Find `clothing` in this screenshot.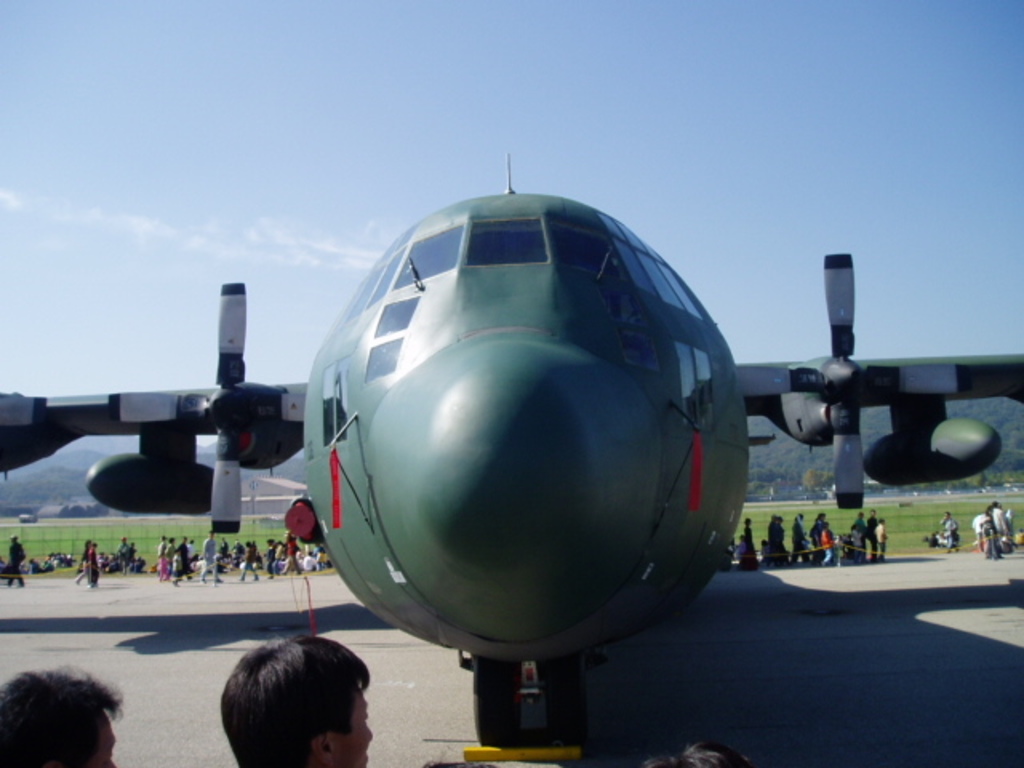
The bounding box for `clothing` is <bbox>264, 544, 275, 571</bbox>.
